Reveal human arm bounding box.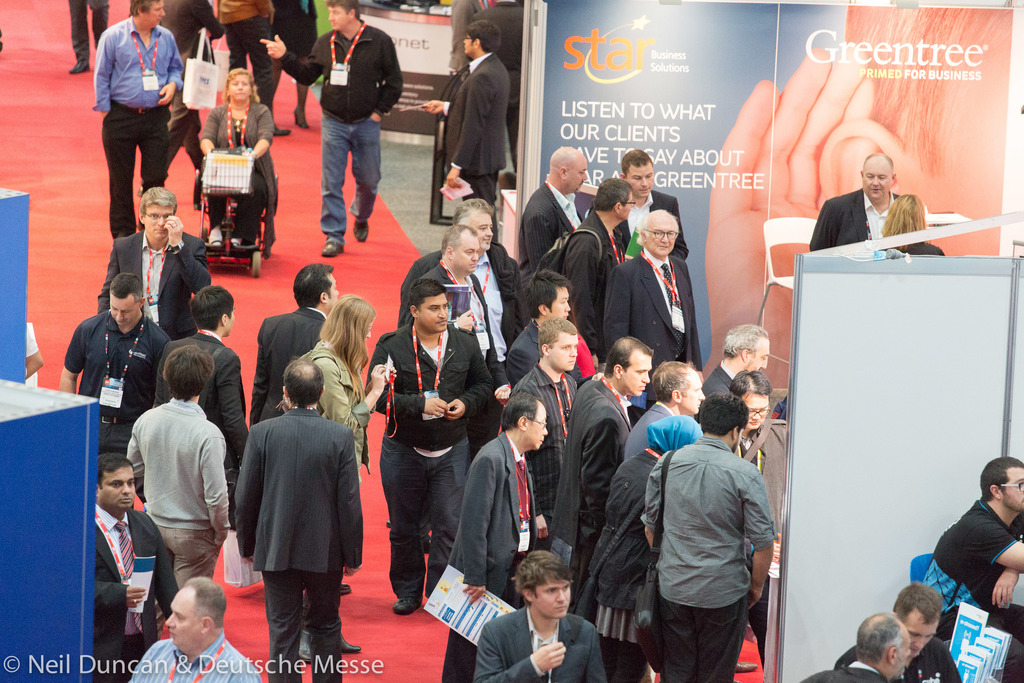
Revealed: rect(448, 69, 495, 190).
